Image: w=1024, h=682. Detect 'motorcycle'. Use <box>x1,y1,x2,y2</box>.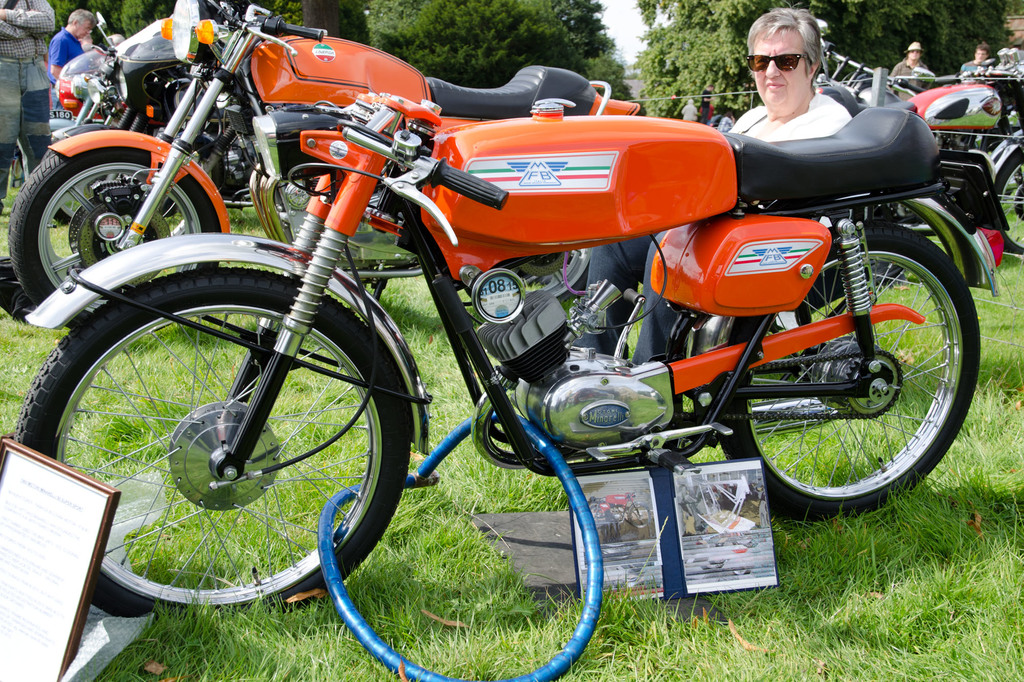
<box>8,0,640,328</box>.
